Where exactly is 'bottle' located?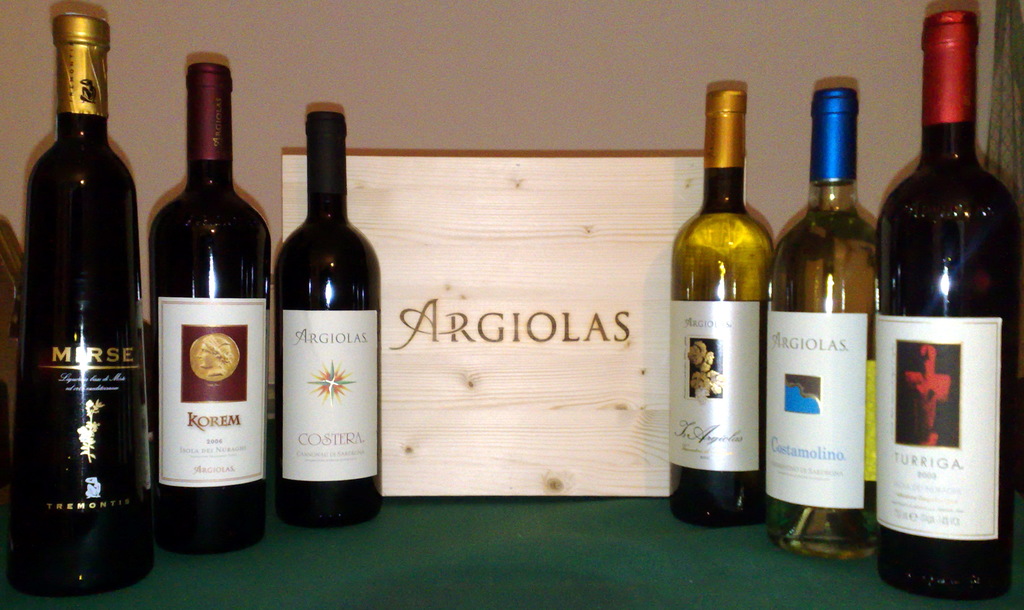
Its bounding box is (271,106,393,541).
